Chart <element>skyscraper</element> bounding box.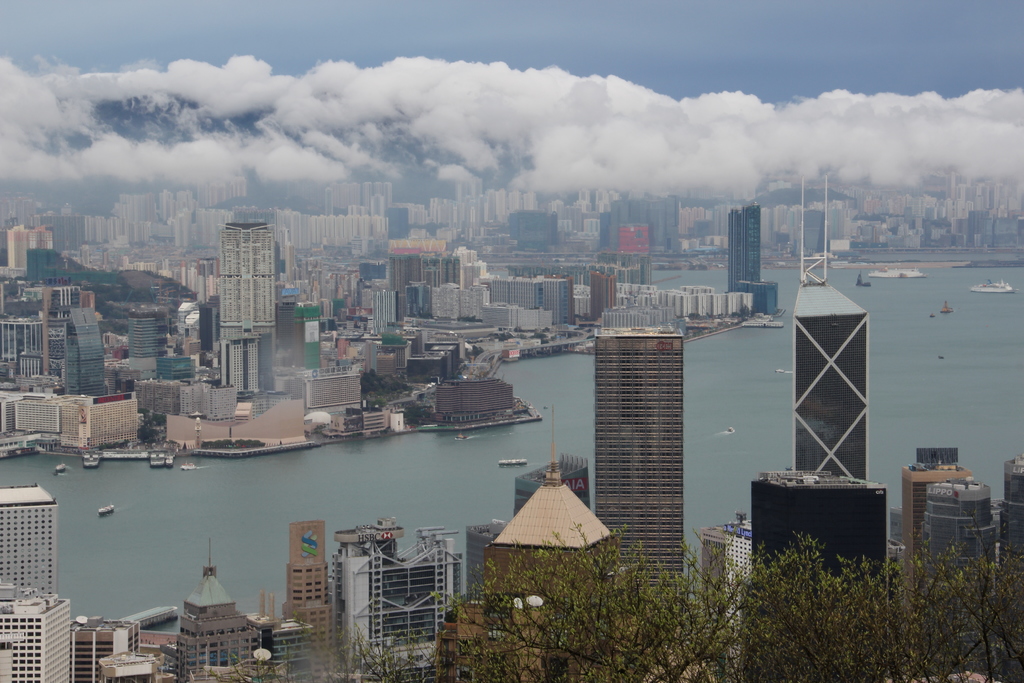
Charted: [915,479,1002,575].
